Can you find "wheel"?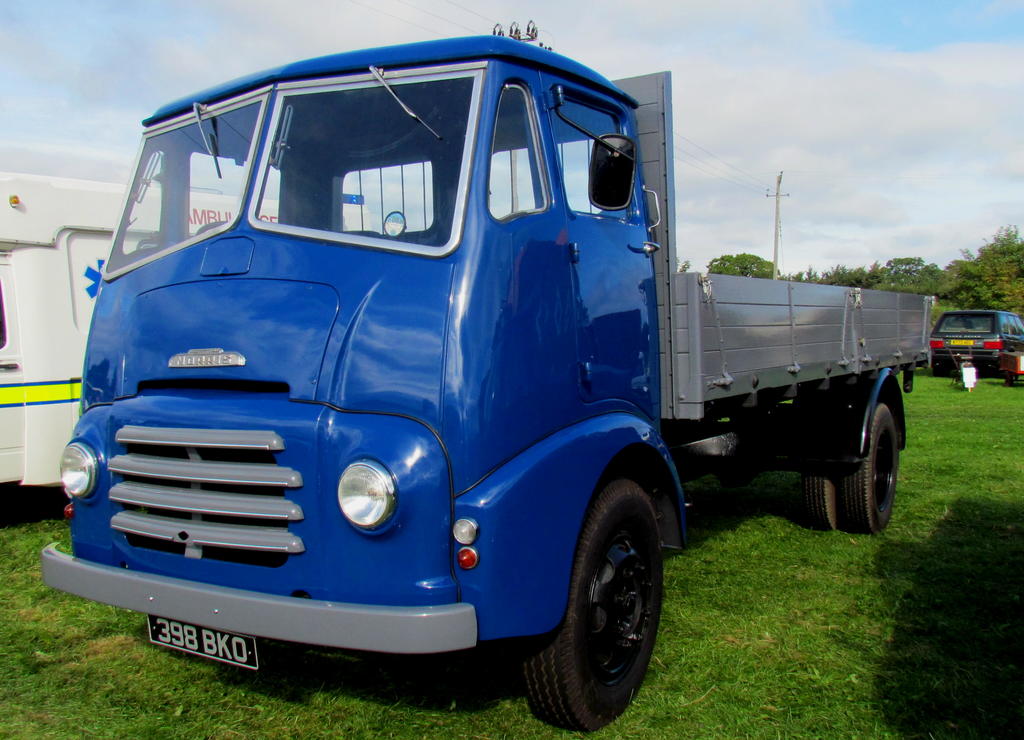
Yes, bounding box: bbox(537, 468, 671, 718).
